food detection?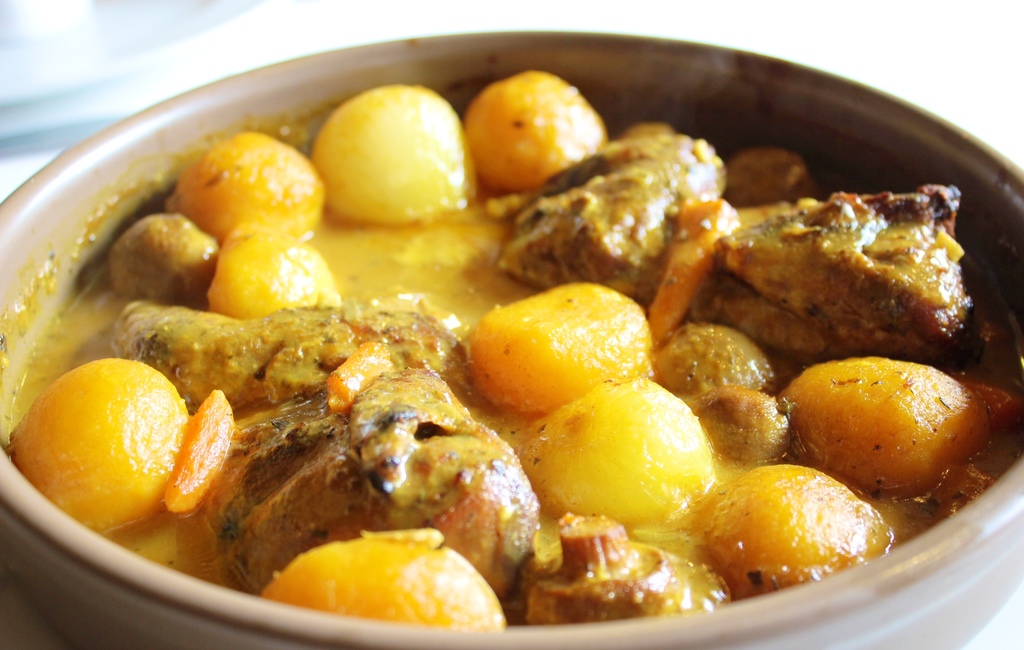
{"x1": 720, "y1": 148, "x2": 831, "y2": 209}
